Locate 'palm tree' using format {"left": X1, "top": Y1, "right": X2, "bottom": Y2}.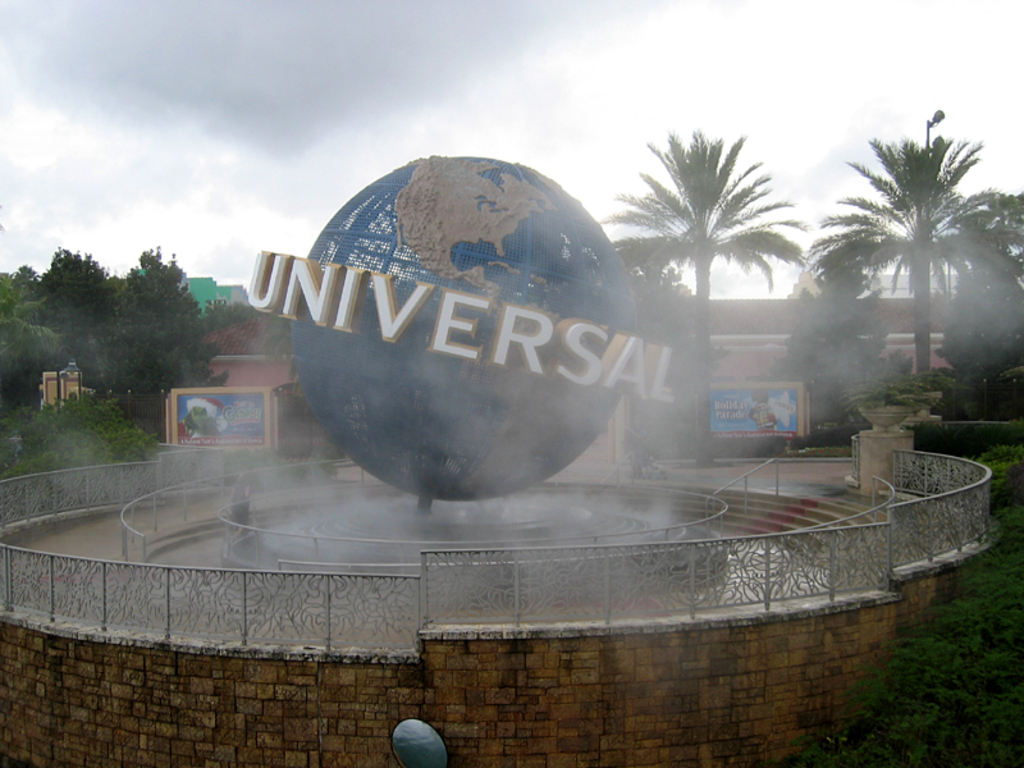
{"left": 626, "top": 125, "right": 803, "bottom": 404}.
